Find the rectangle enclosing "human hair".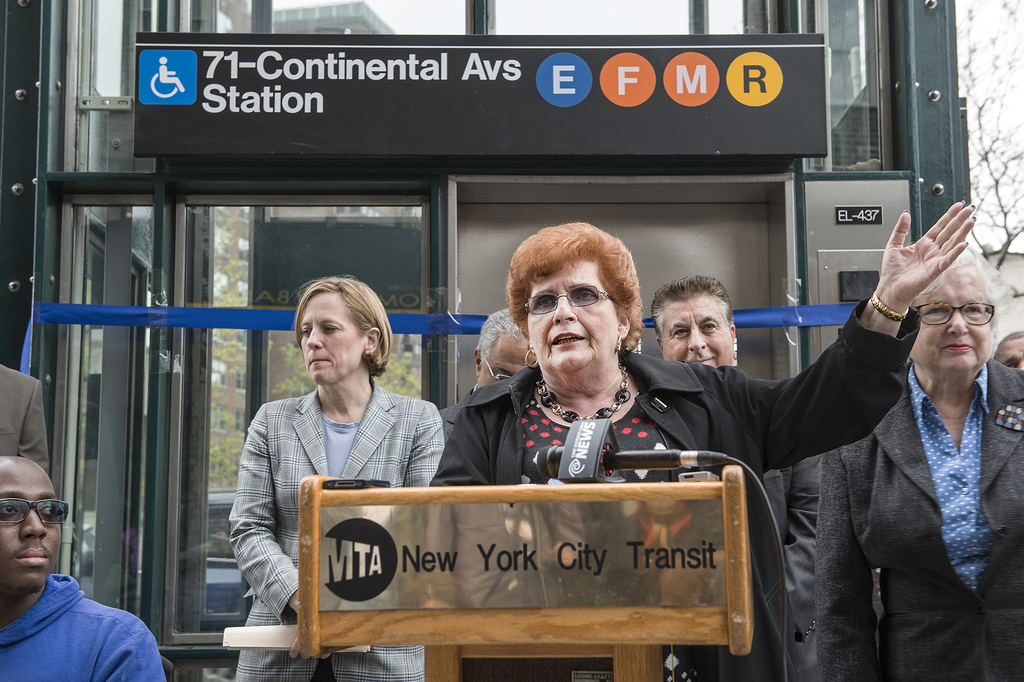
[477,304,525,362].
